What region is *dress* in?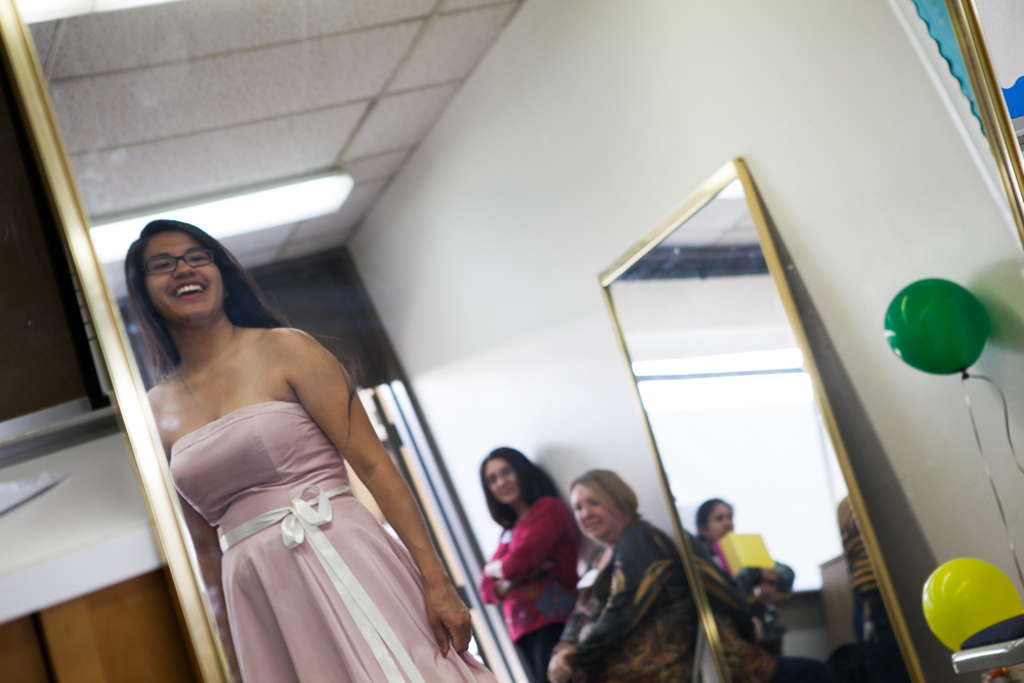
bbox(166, 408, 499, 682).
